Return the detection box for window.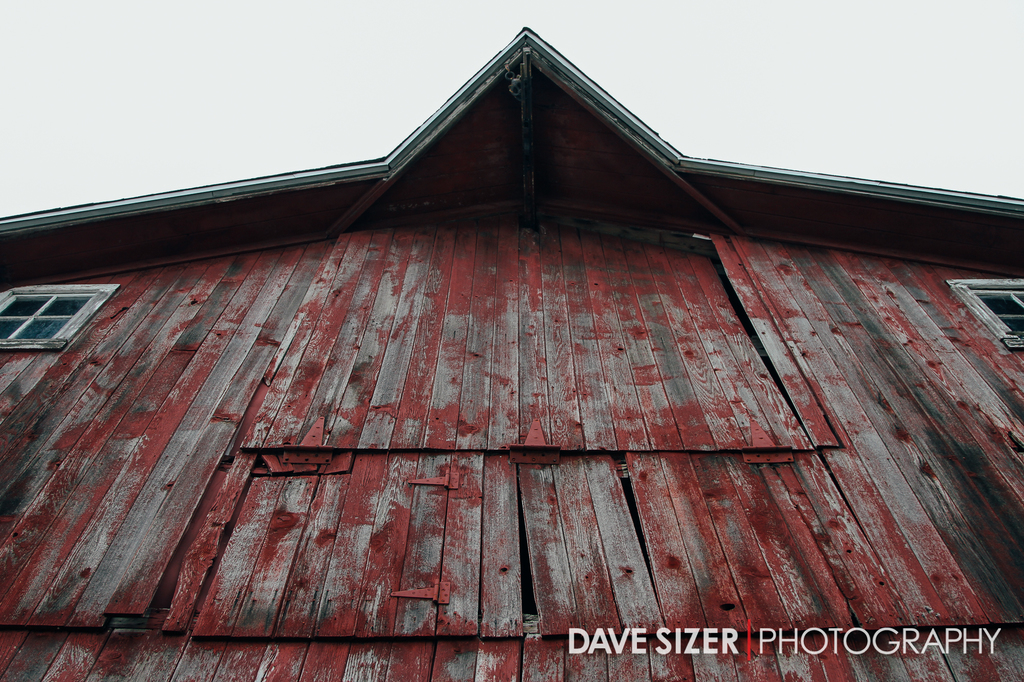
[left=5, top=263, right=102, bottom=352].
